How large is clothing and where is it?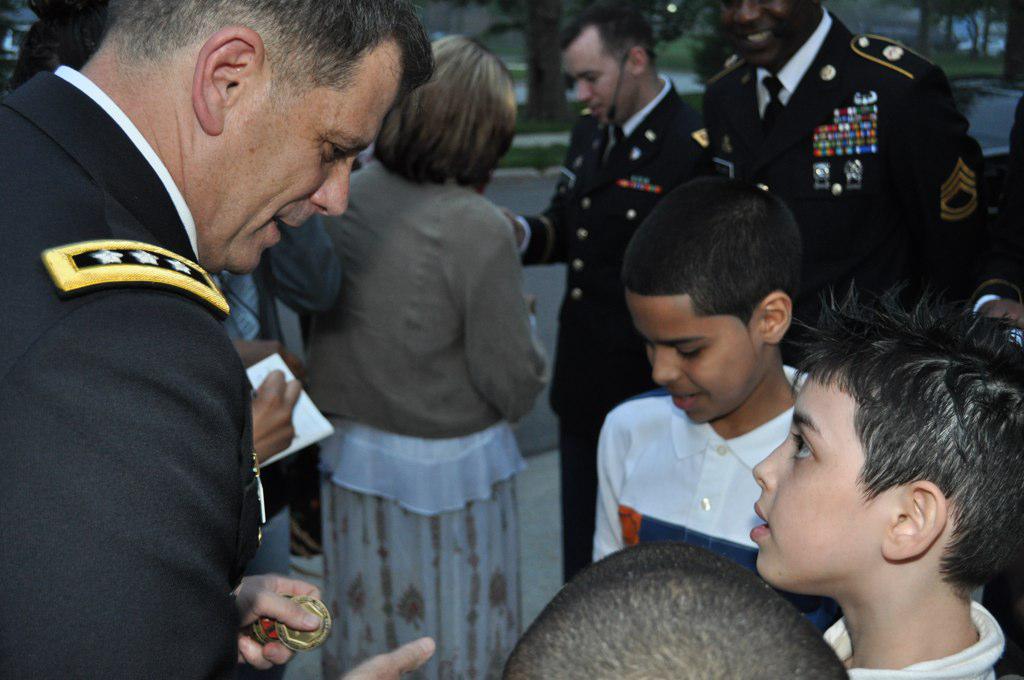
Bounding box: 0, 61, 265, 679.
